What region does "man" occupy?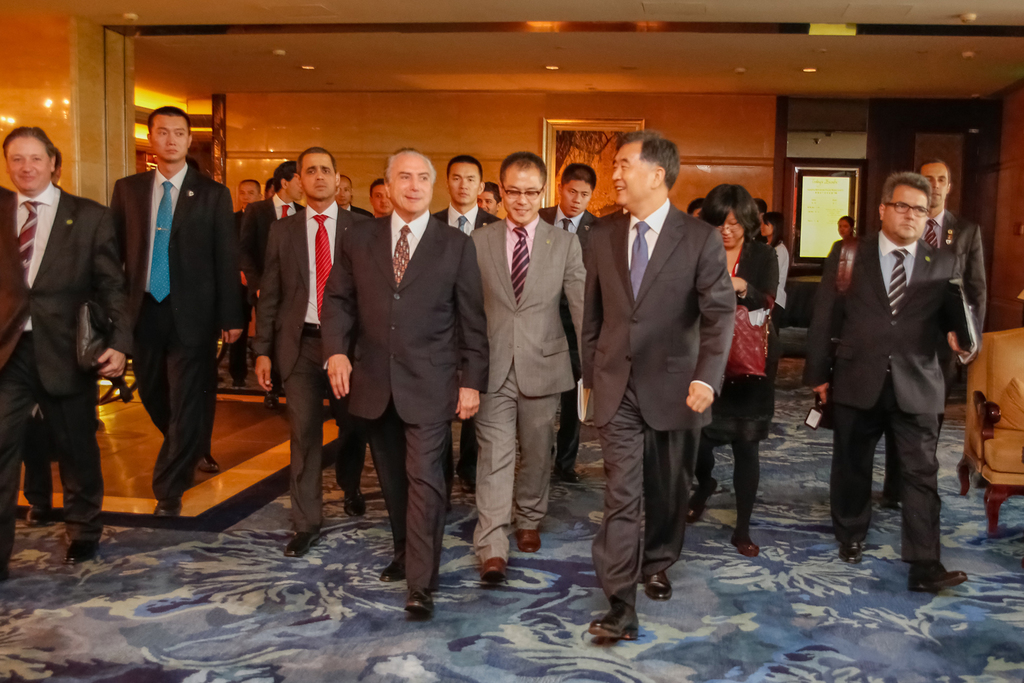
x1=324 y1=136 x2=493 y2=614.
